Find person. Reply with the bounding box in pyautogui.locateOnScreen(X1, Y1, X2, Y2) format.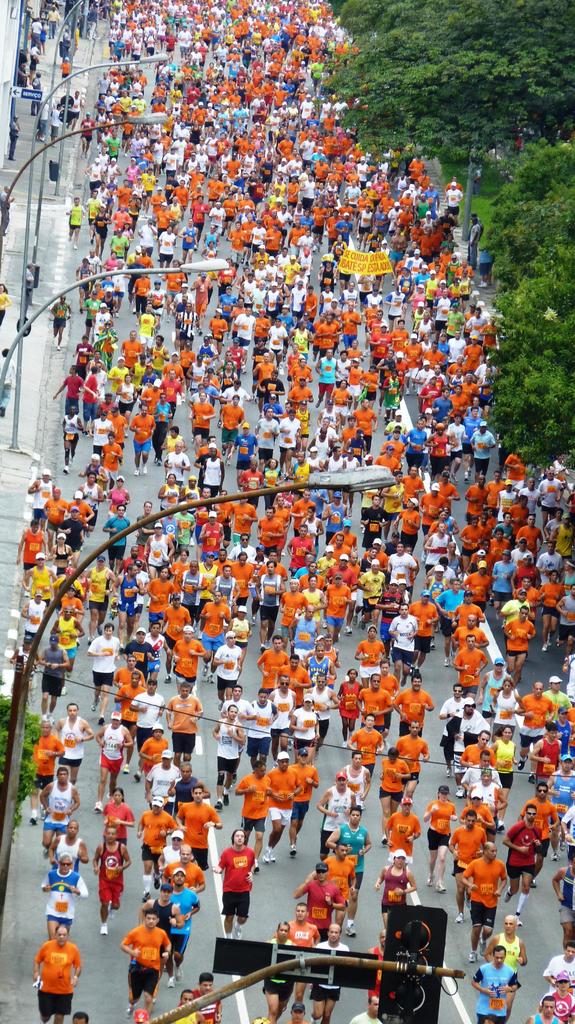
pyautogui.locateOnScreen(162, 867, 201, 979).
